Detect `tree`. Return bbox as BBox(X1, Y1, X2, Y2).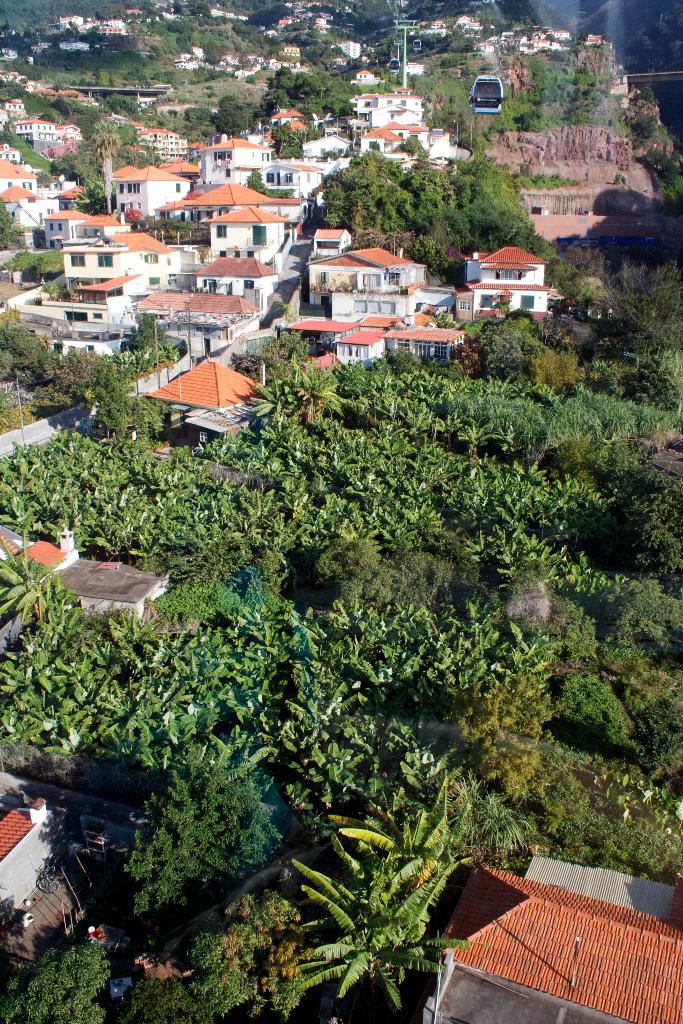
BBox(627, 88, 657, 105).
